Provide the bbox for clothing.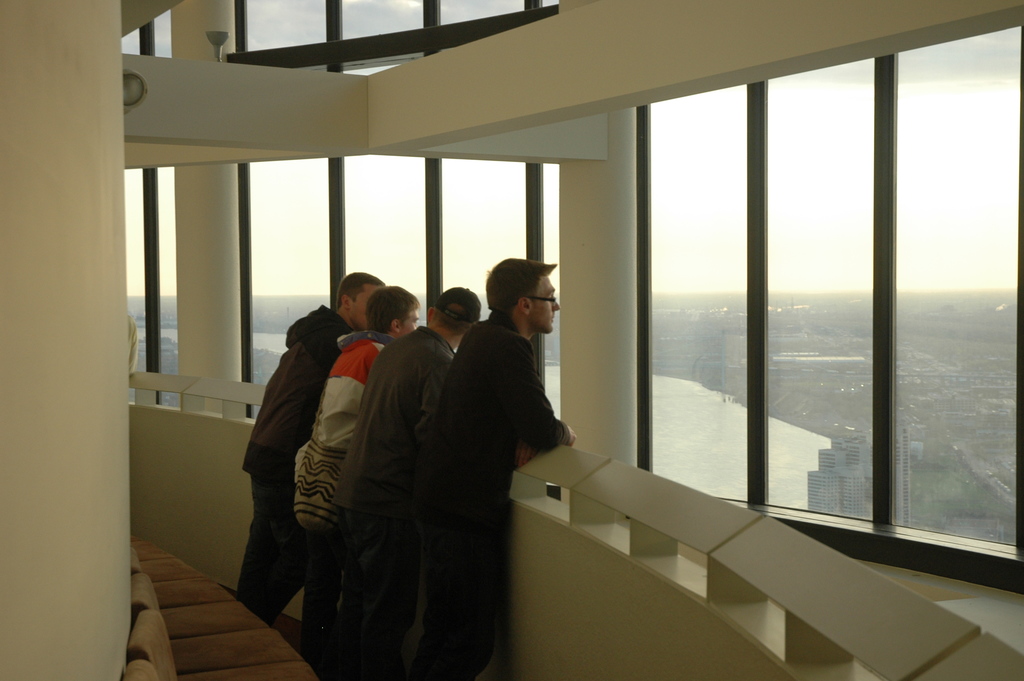
select_region(296, 329, 390, 669).
